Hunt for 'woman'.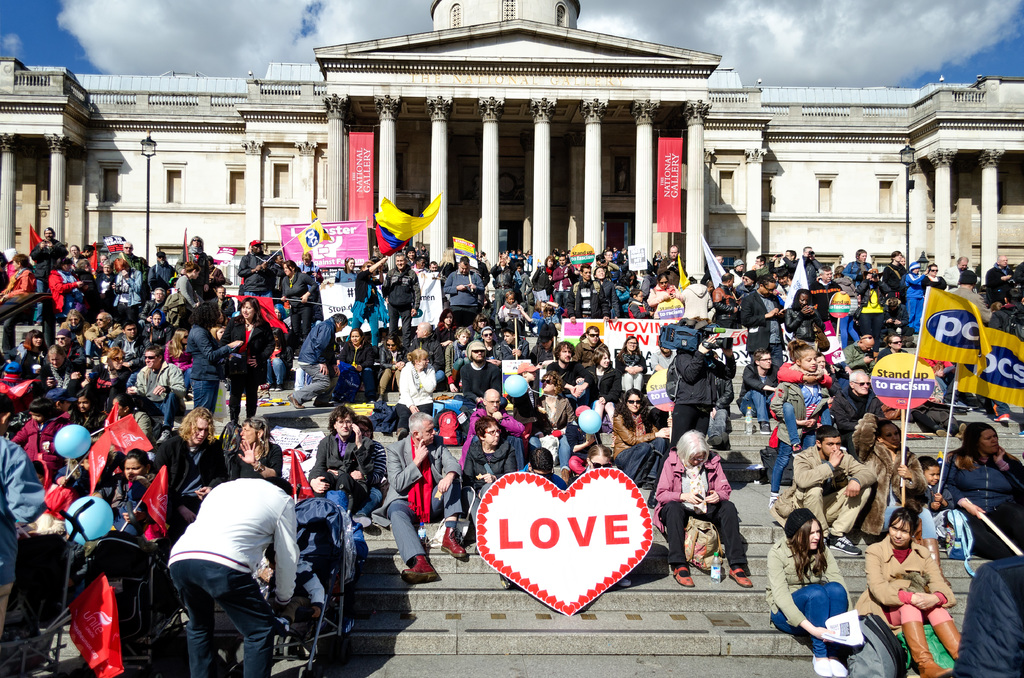
Hunted down at x1=840 y1=249 x2=875 y2=289.
